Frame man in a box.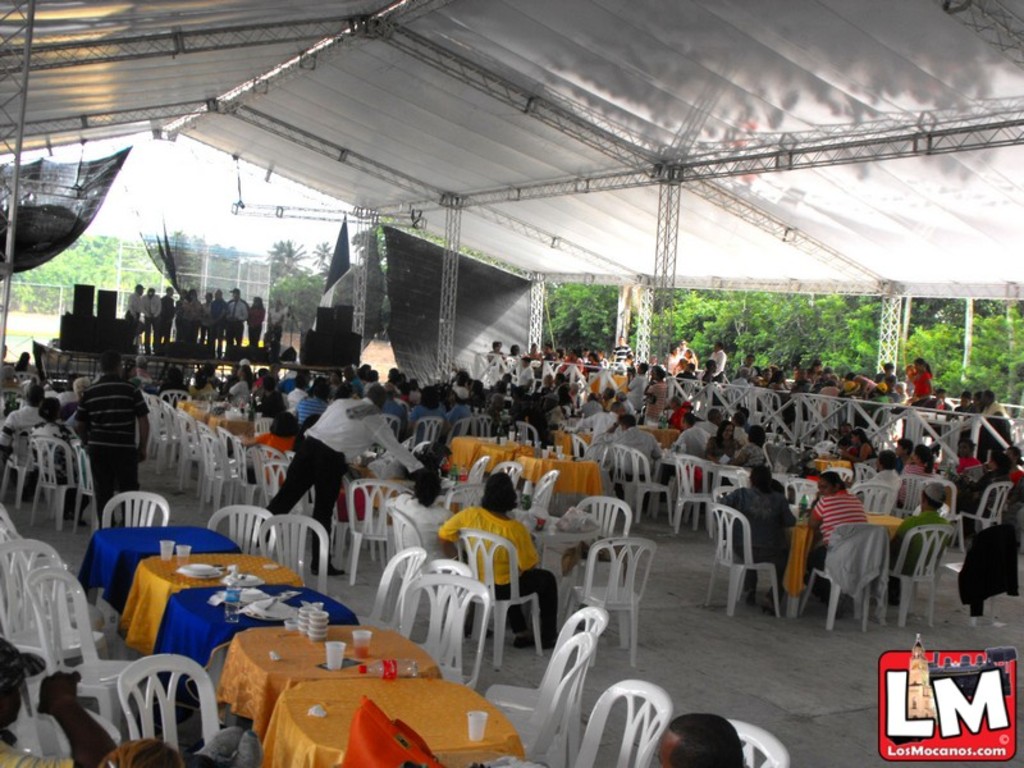
883,481,952,613.
